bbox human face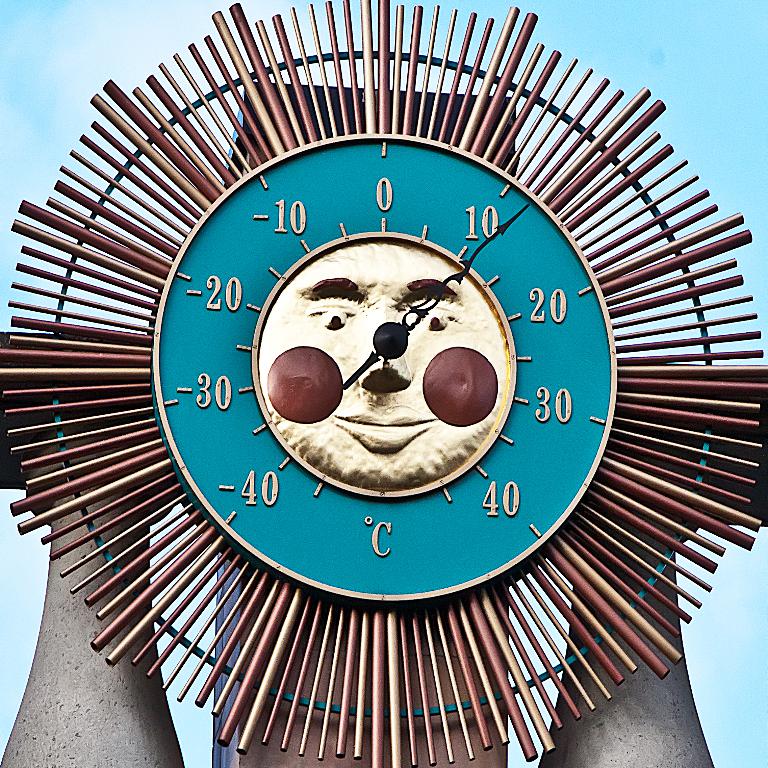
box=[255, 240, 510, 491]
